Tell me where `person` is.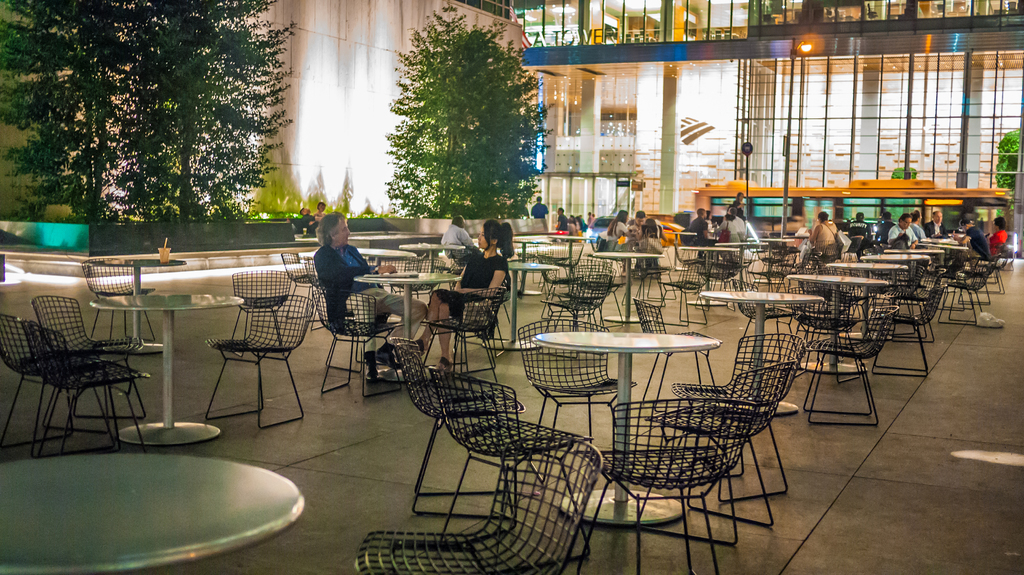
`person` is at {"left": 416, "top": 220, "right": 514, "bottom": 369}.
